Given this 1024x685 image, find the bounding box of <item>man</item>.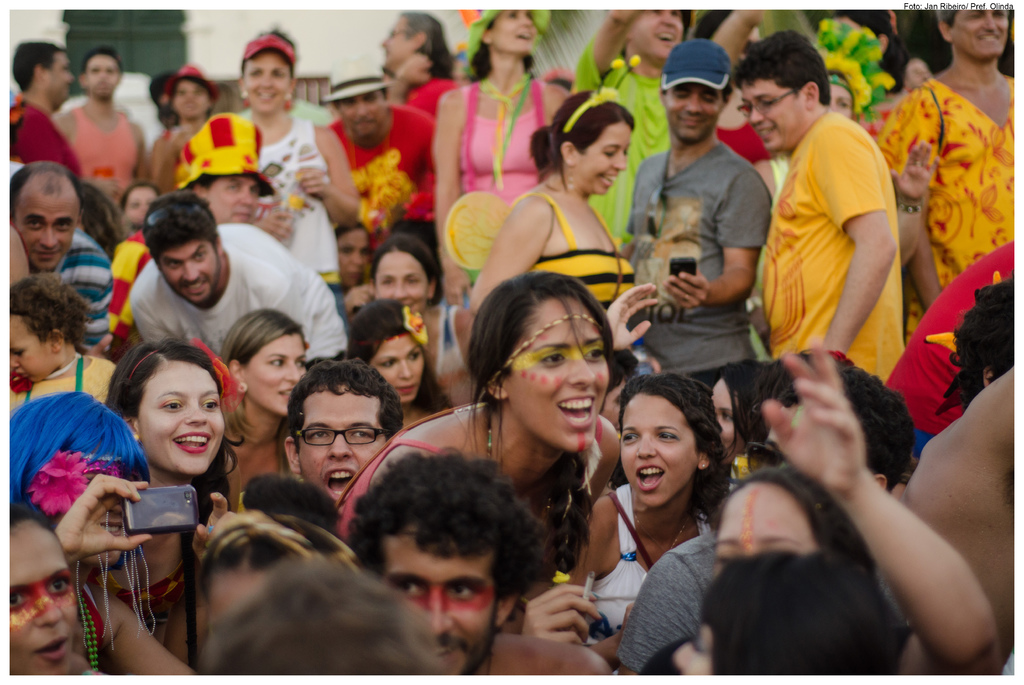
bbox=(346, 445, 611, 677).
